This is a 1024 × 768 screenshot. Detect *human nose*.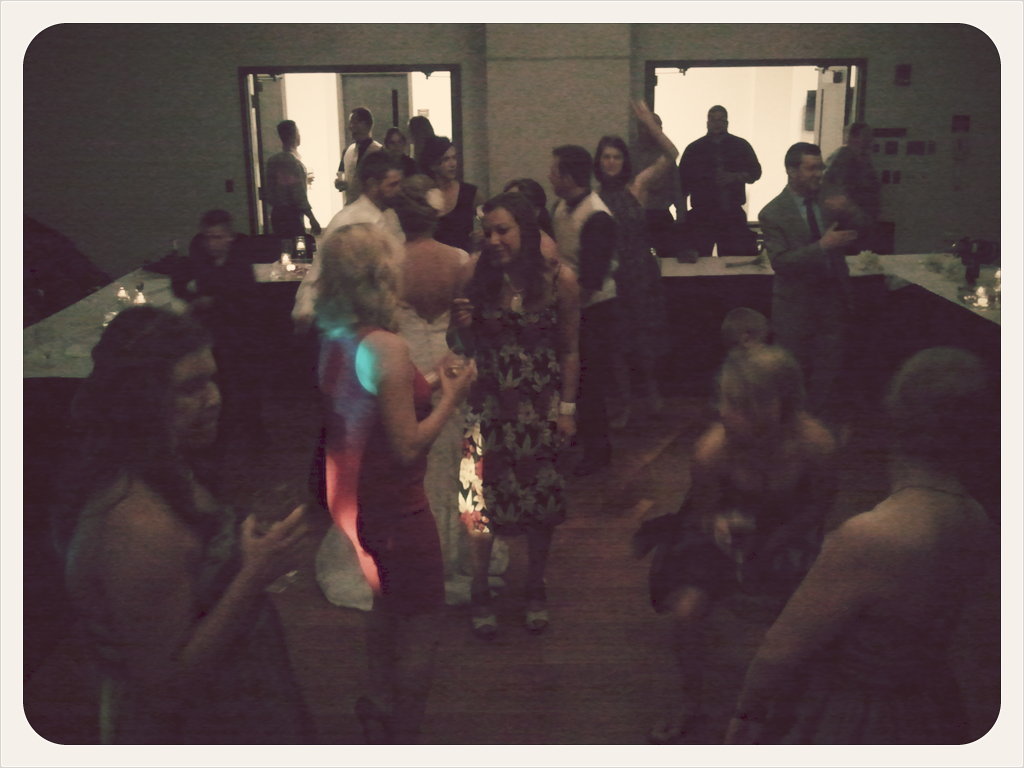
205, 381, 220, 406.
